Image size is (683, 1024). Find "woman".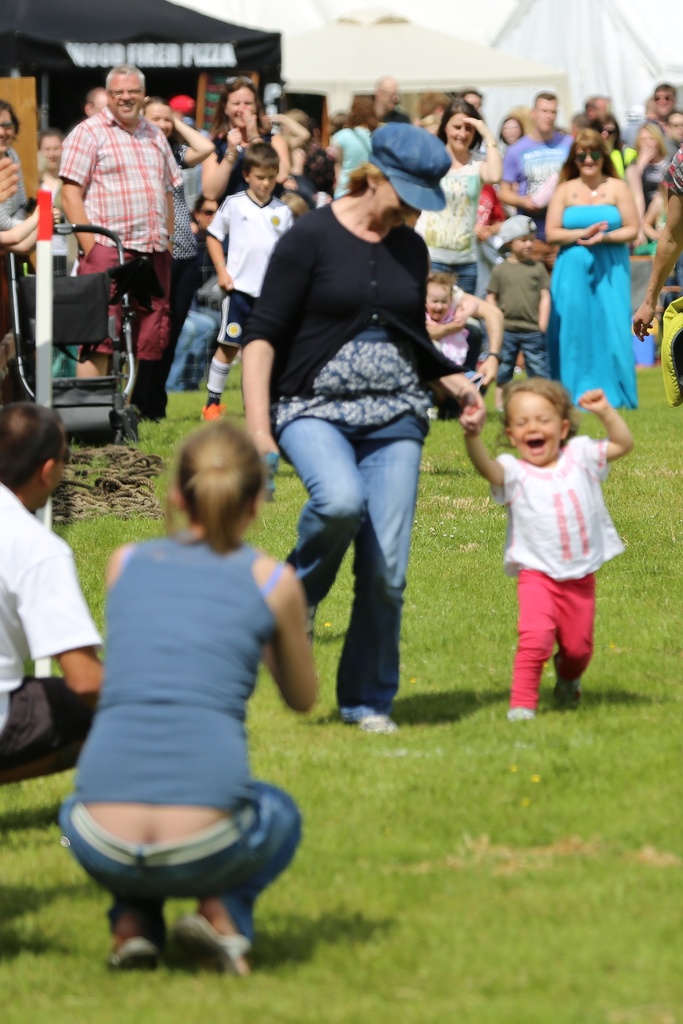
x1=0 y1=86 x2=30 y2=267.
